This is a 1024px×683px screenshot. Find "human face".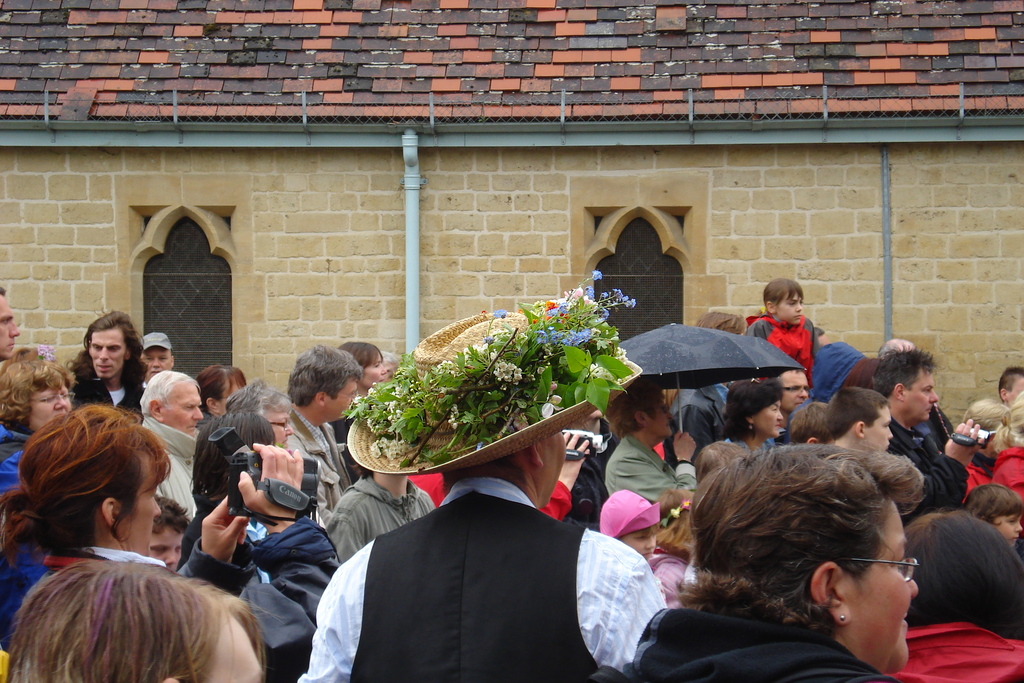
Bounding box: [x1=165, y1=381, x2=203, y2=439].
